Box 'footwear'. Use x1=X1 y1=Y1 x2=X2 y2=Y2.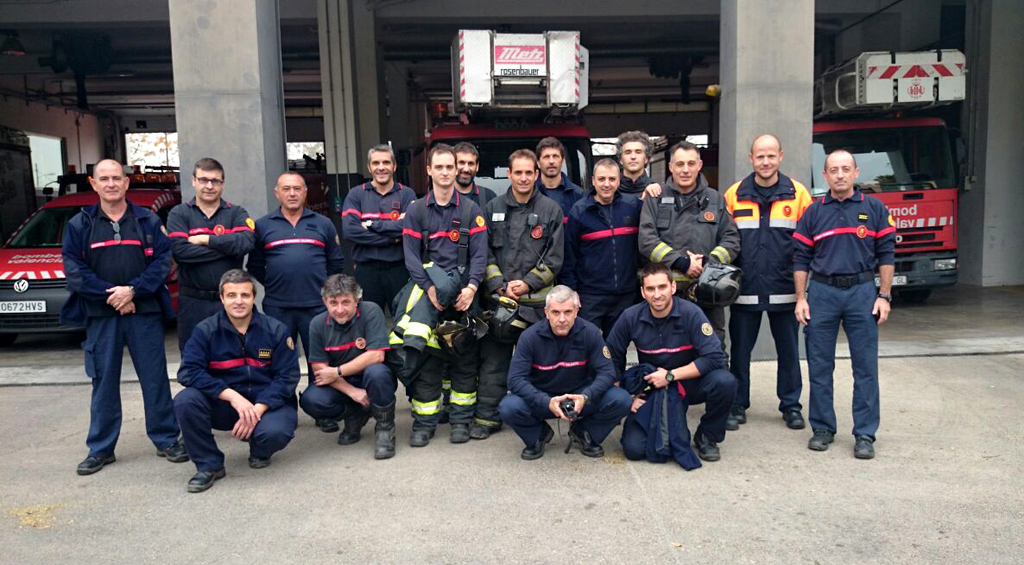
x1=155 y1=441 x2=193 y2=464.
